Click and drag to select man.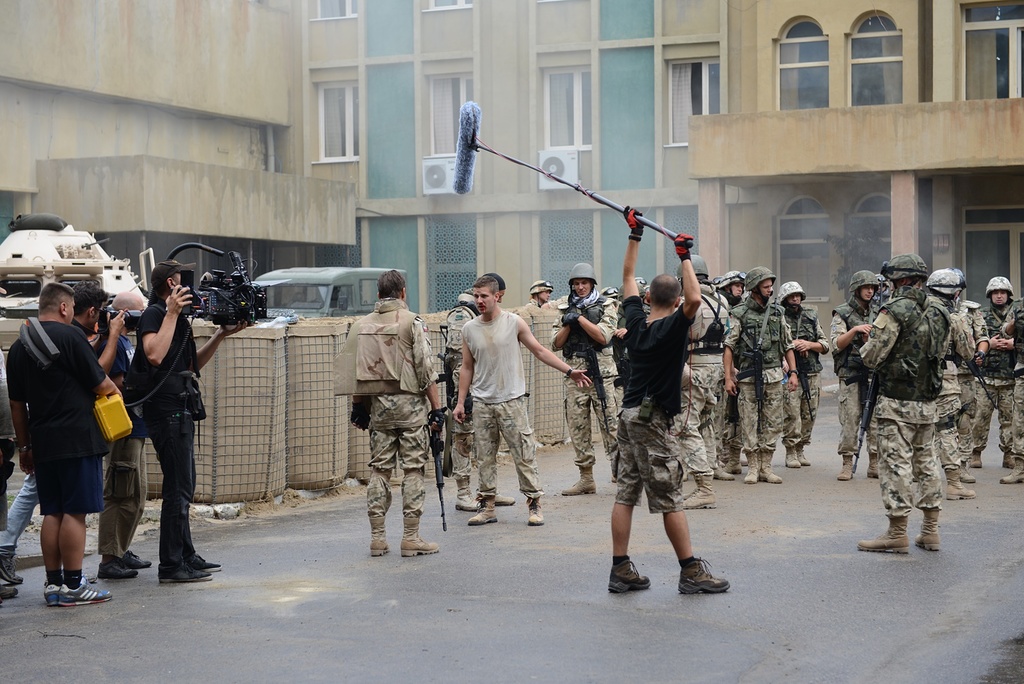
Selection: <region>449, 279, 592, 531</region>.
